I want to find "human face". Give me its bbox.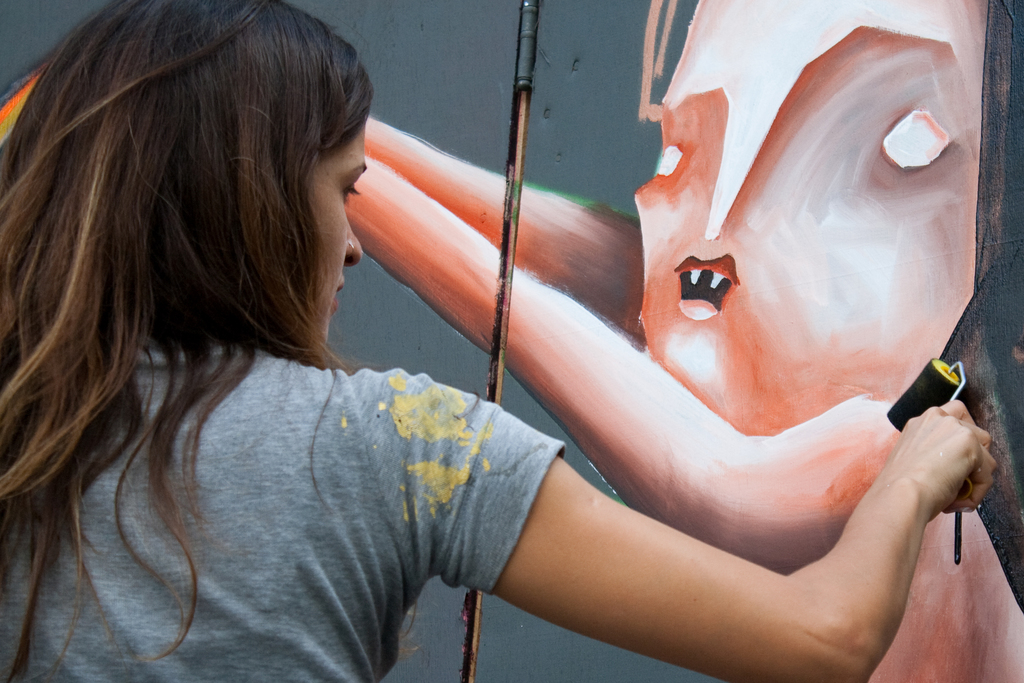
crop(303, 117, 367, 346).
